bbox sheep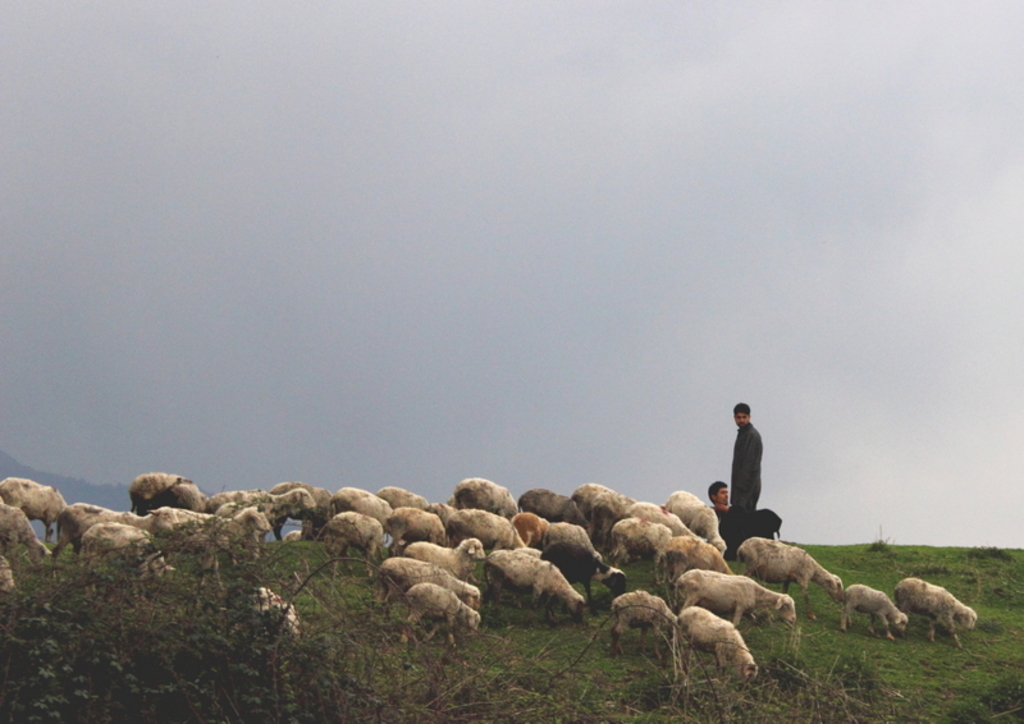
rect(381, 503, 456, 551)
